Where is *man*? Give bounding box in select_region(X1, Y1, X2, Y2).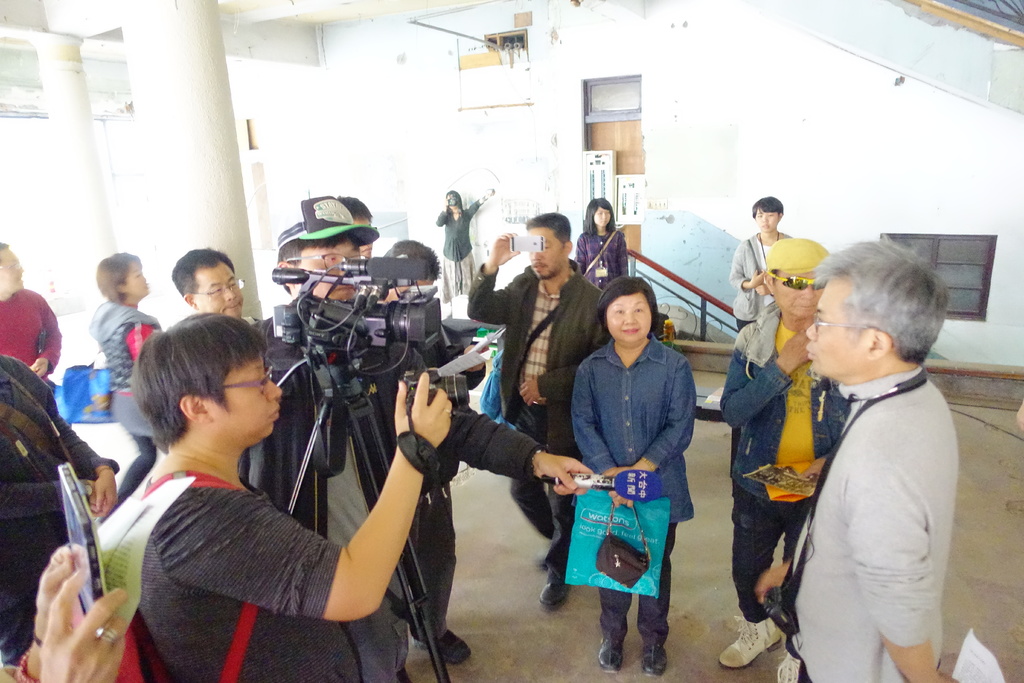
select_region(164, 248, 243, 315).
